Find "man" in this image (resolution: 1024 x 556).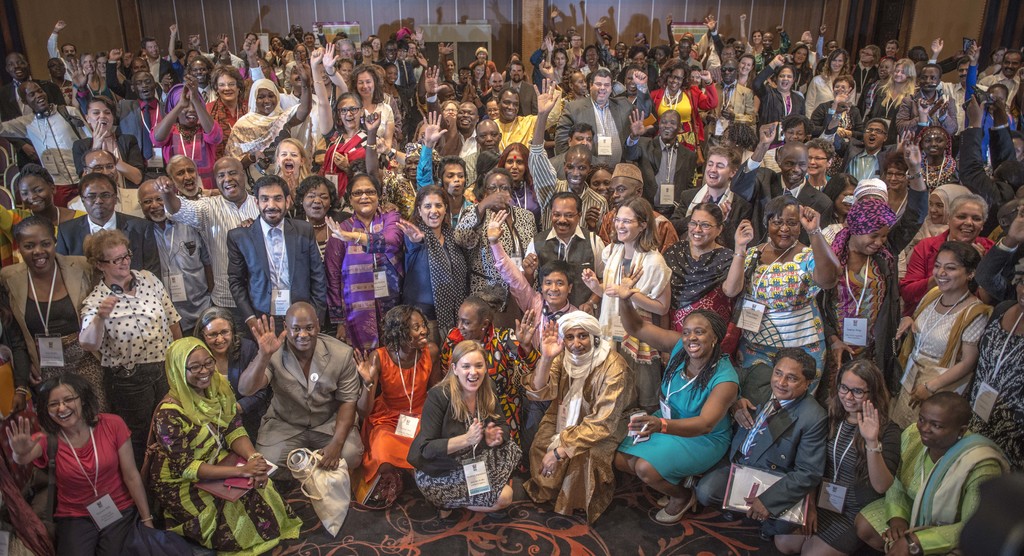
select_region(136, 178, 211, 333).
